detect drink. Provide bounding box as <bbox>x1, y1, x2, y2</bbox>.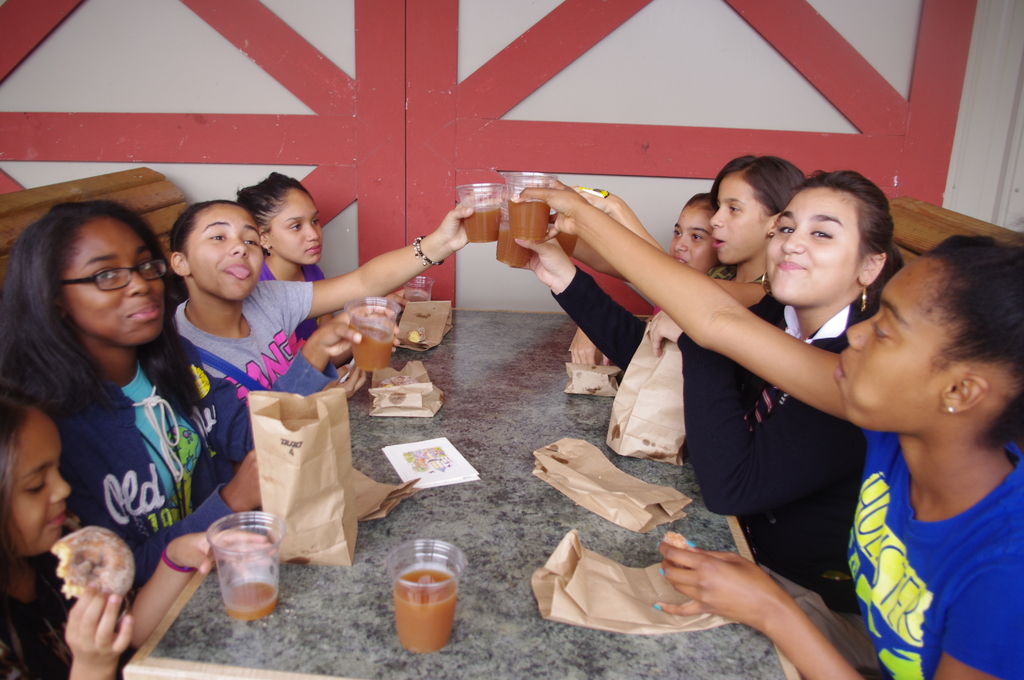
<bbox>454, 181, 509, 245</bbox>.
